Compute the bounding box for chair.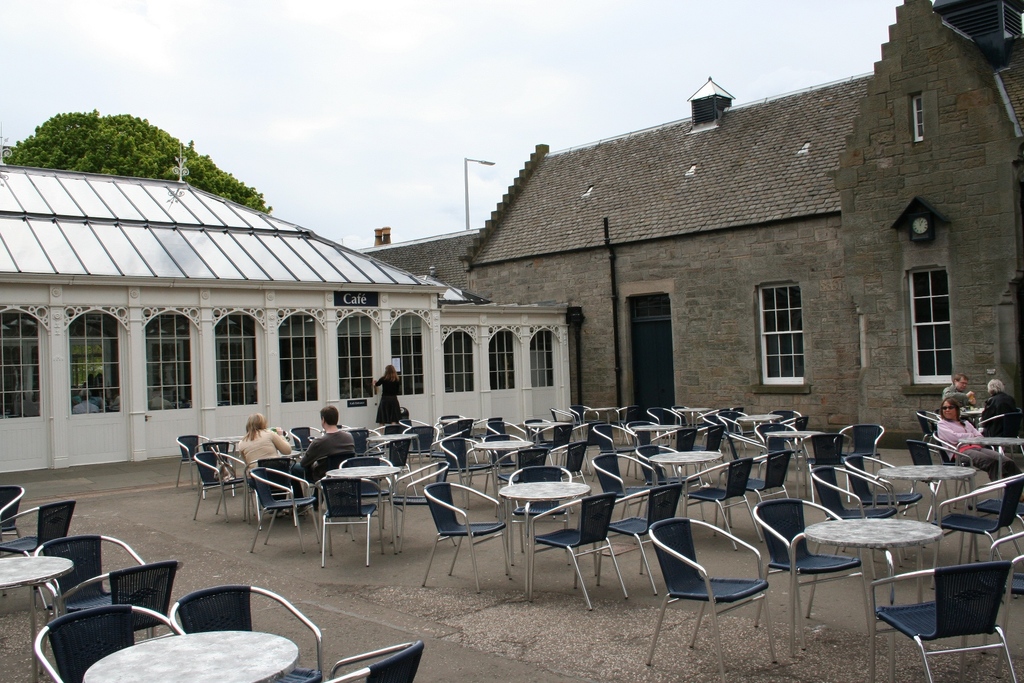
522,418,545,442.
